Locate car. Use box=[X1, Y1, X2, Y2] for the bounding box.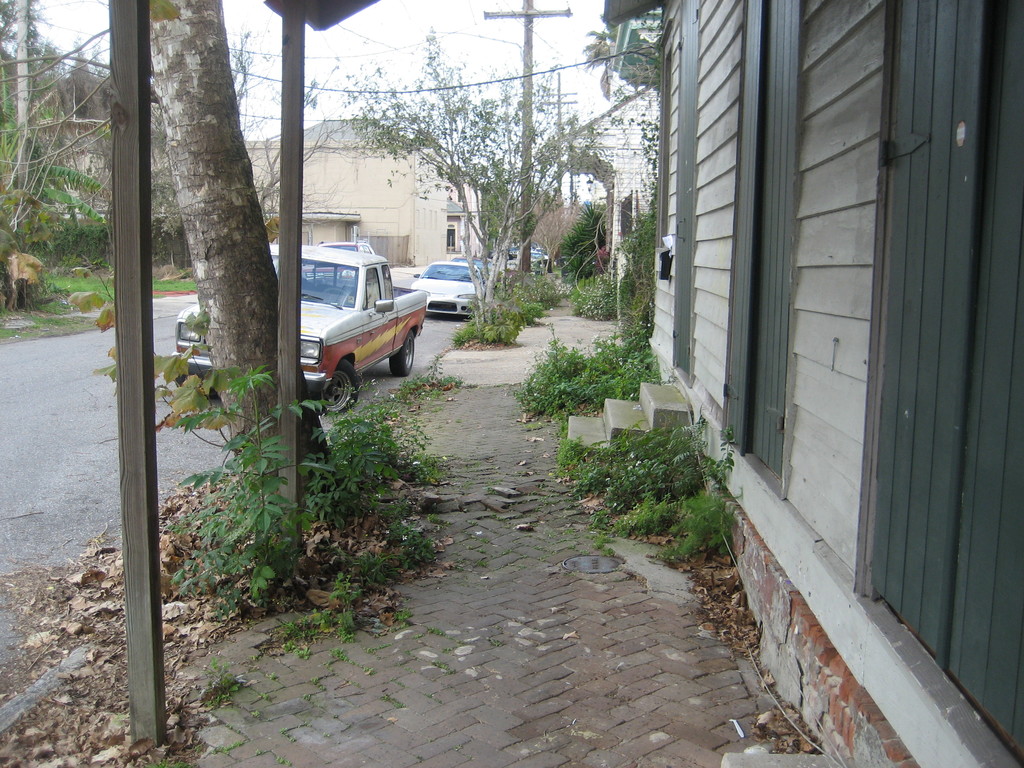
box=[530, 250, 542, 262].
